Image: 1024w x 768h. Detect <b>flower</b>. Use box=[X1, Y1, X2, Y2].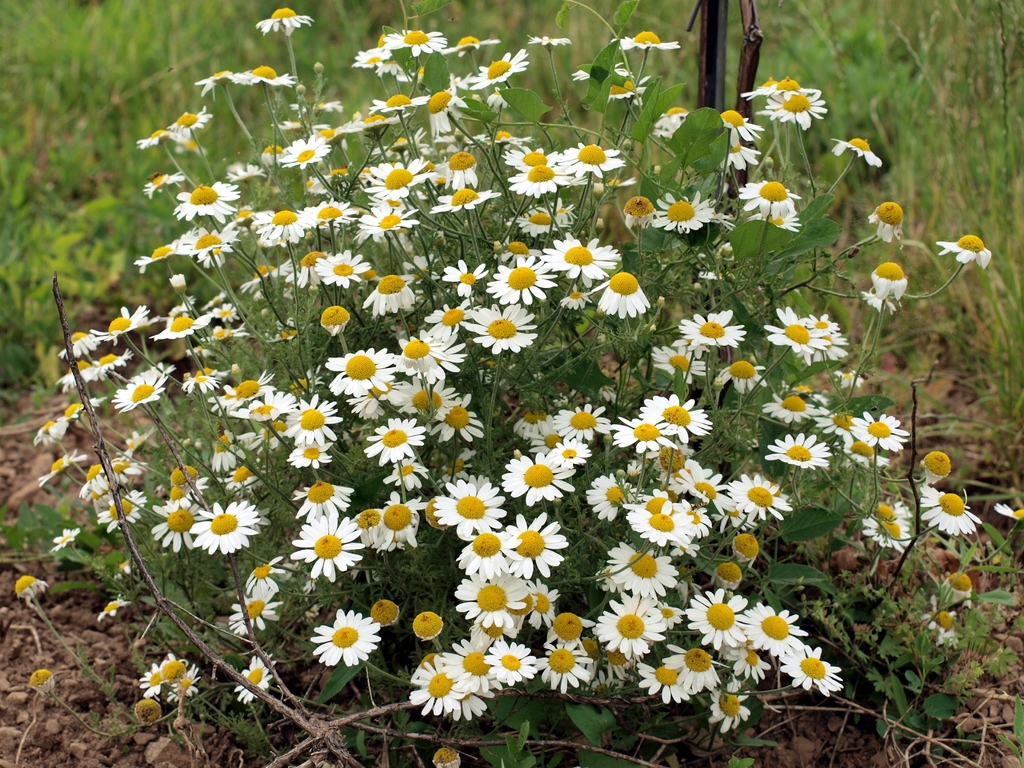
box=[863, 198, 903, 244].
